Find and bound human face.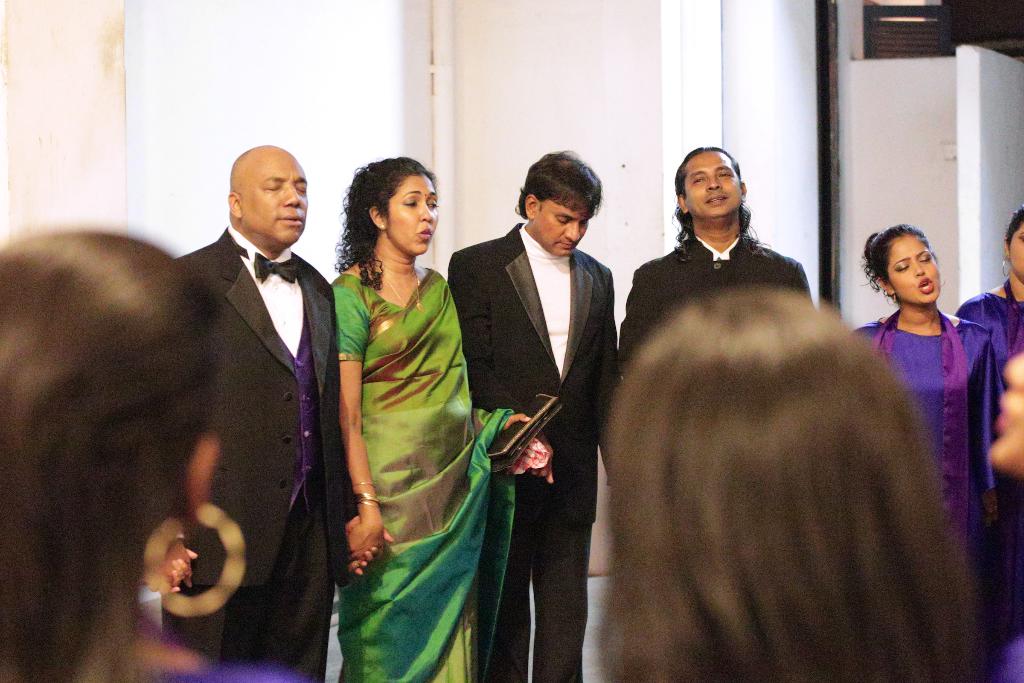
Bound: box=[987, 349, 1023, 473].
